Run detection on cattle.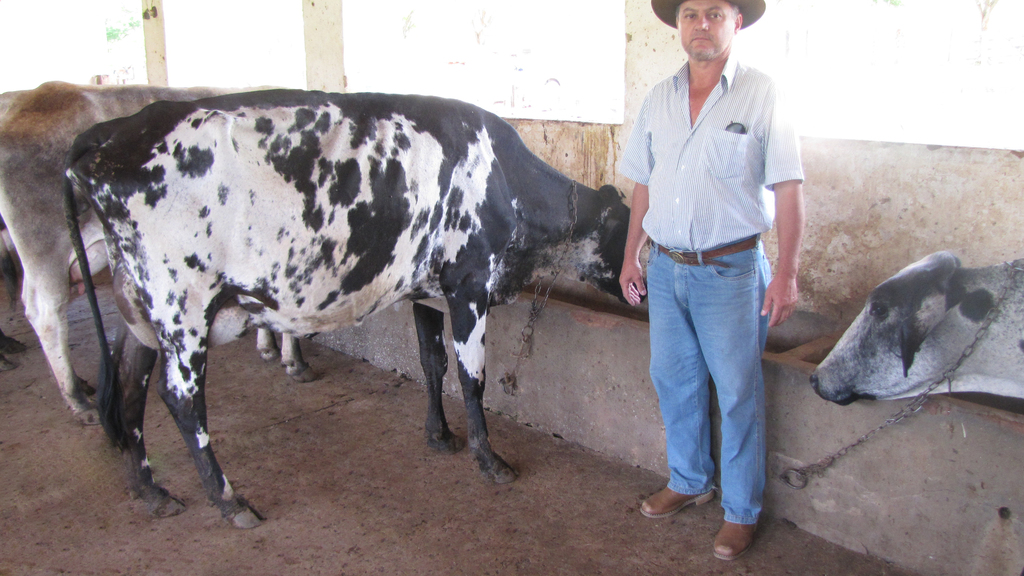
Result: bbox=(60, 84, 650, 533).
